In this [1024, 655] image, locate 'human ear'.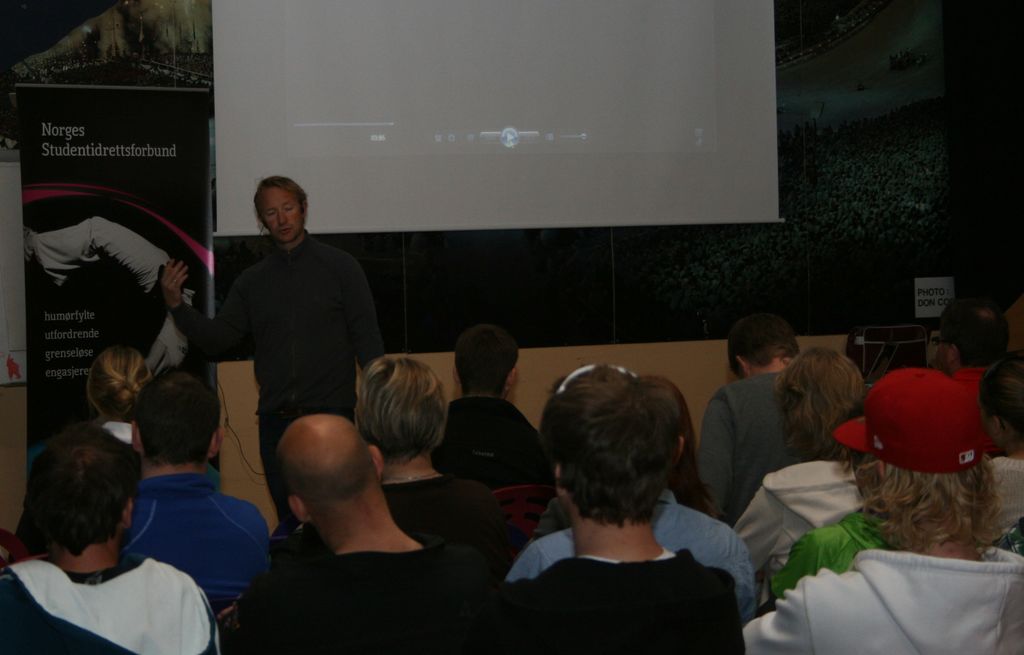
Bounding box: BBox(874, 458, 886, 478).
